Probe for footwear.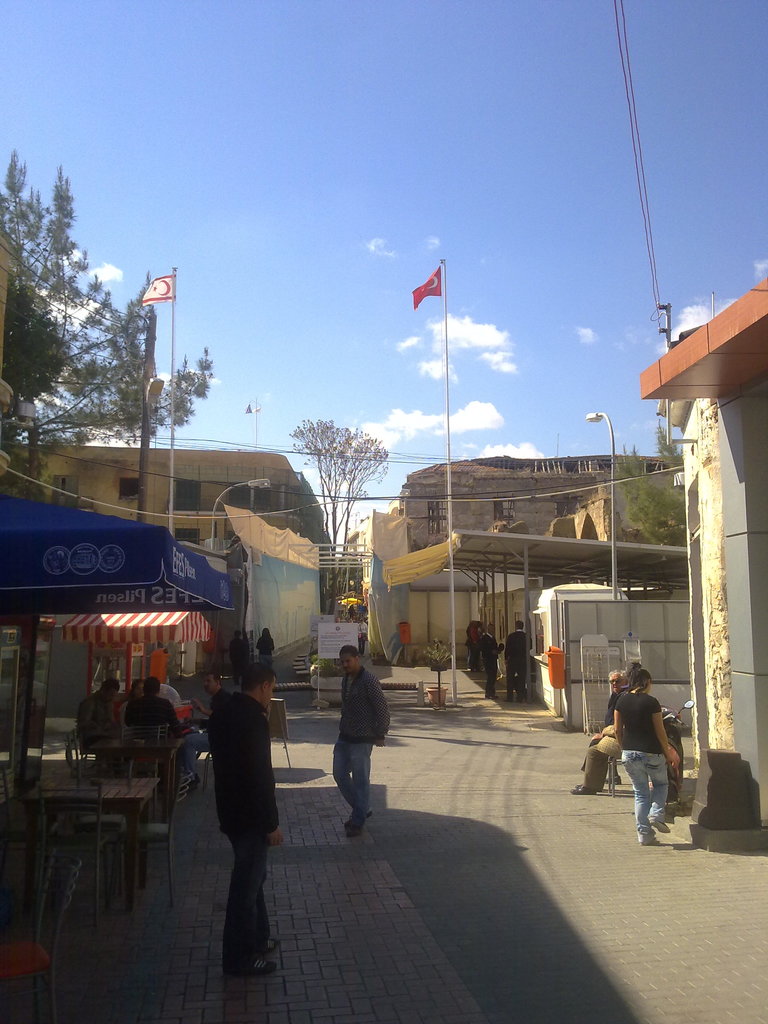
Probe result: Rect(246, 929, 284, 956).
